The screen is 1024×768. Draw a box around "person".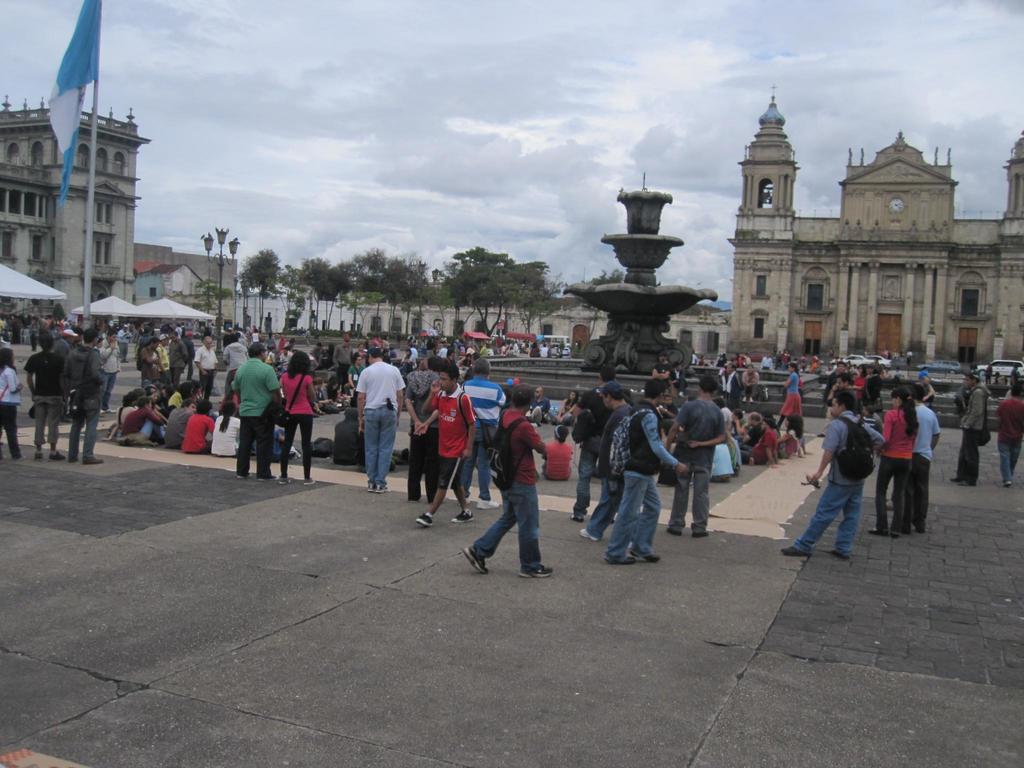
bbox(413, 362, 479, 528).
